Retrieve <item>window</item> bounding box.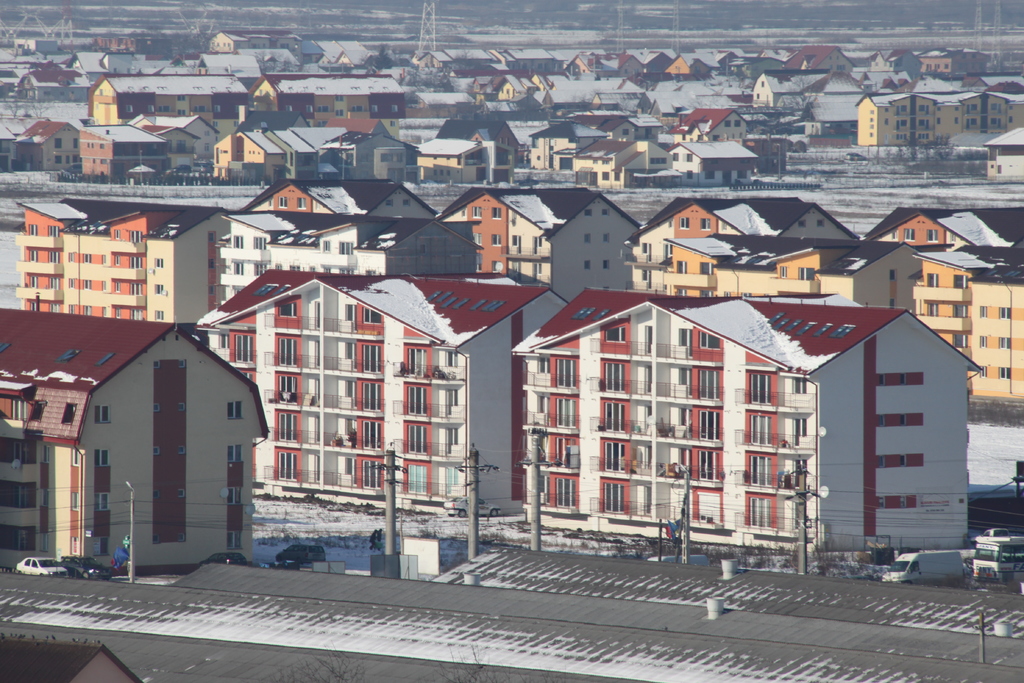
Bounding box: (278,336,300,368).
